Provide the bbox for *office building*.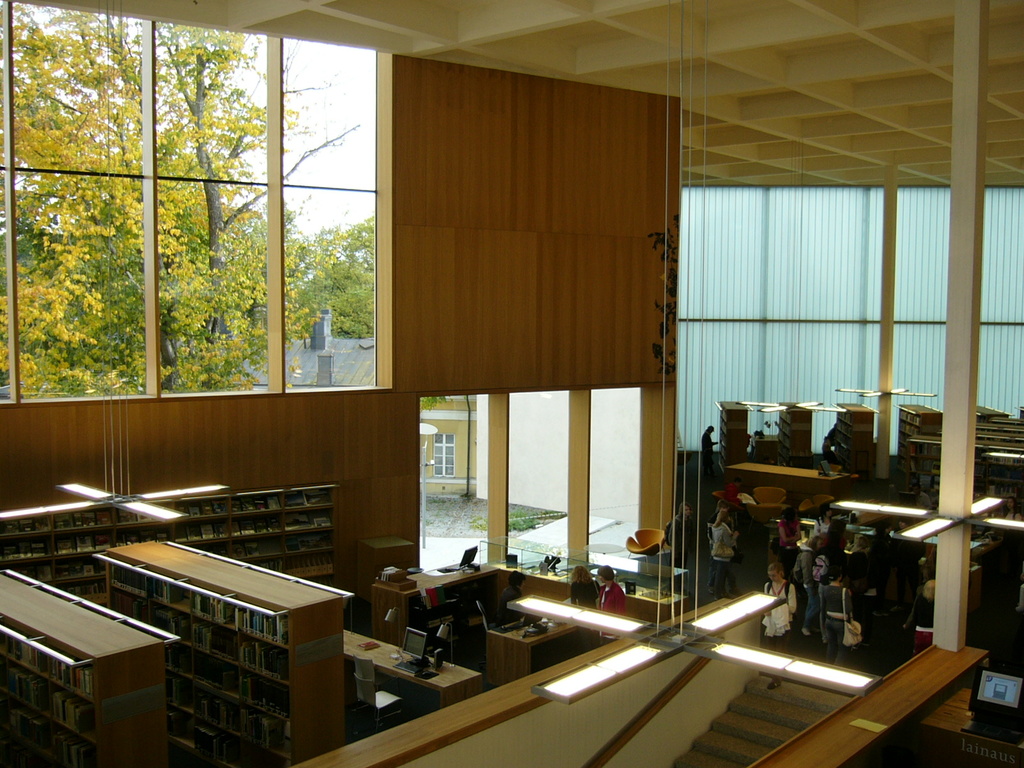
<bbox>0, 0, 1023, 767</bbox>.
